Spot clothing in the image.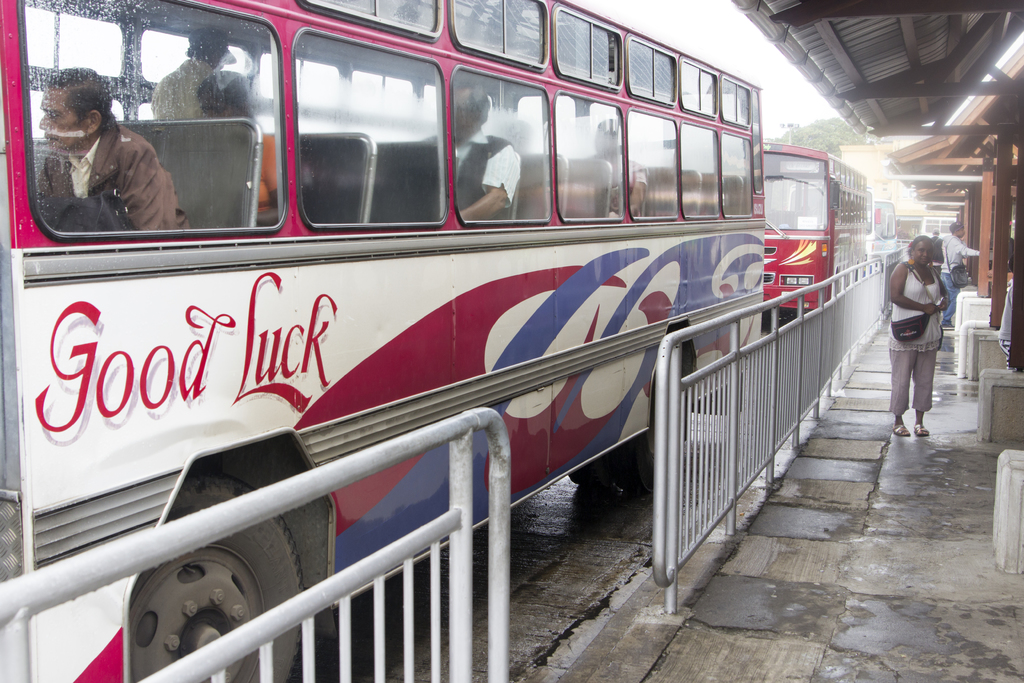
clothing found at rect(937, 233, 984, 315).
